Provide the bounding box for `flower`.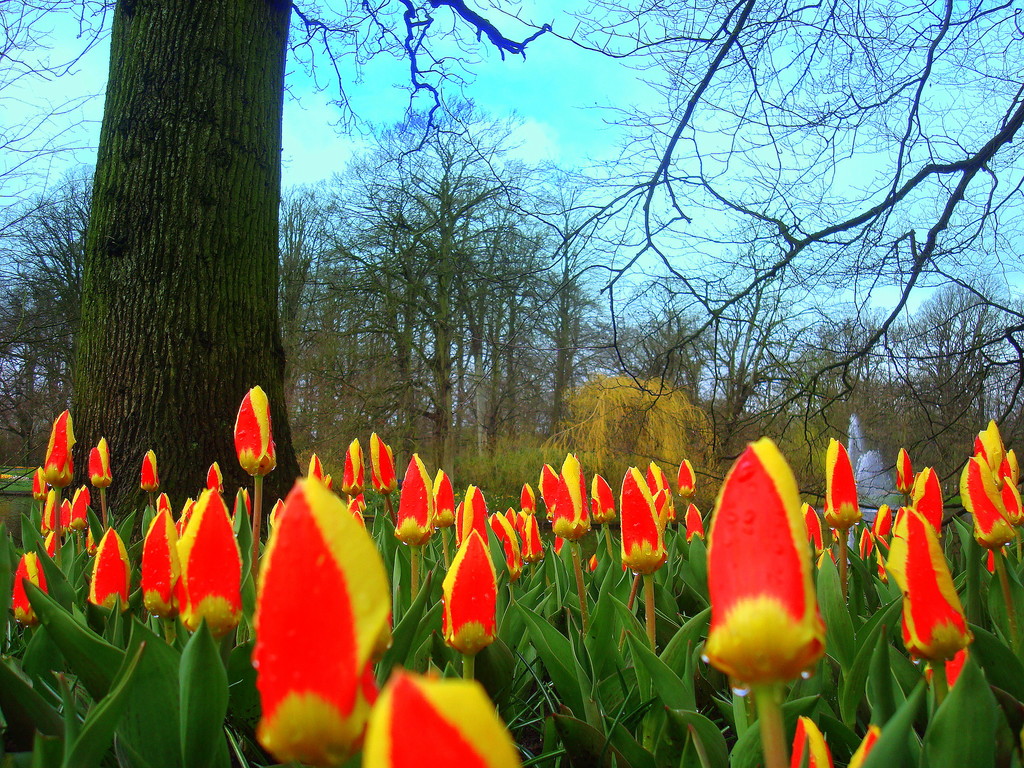
{"x1": 644, "y1": 452, "x2": 677, "y2": 518}.
